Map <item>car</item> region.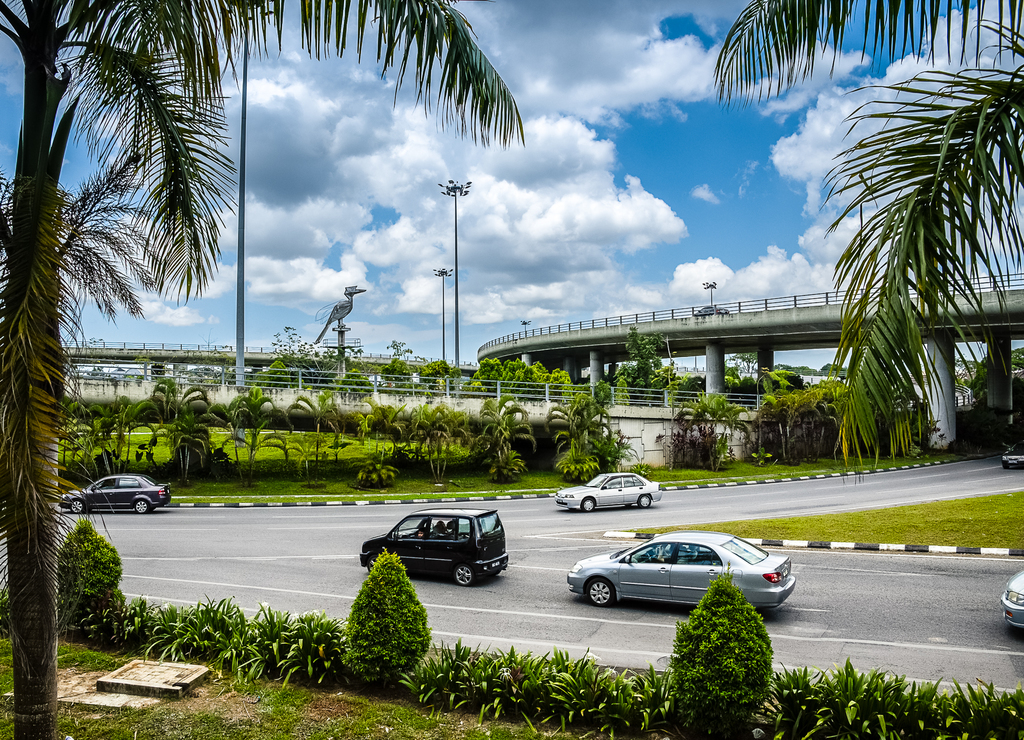
Mapped to region(358, 508, 510, 586).
